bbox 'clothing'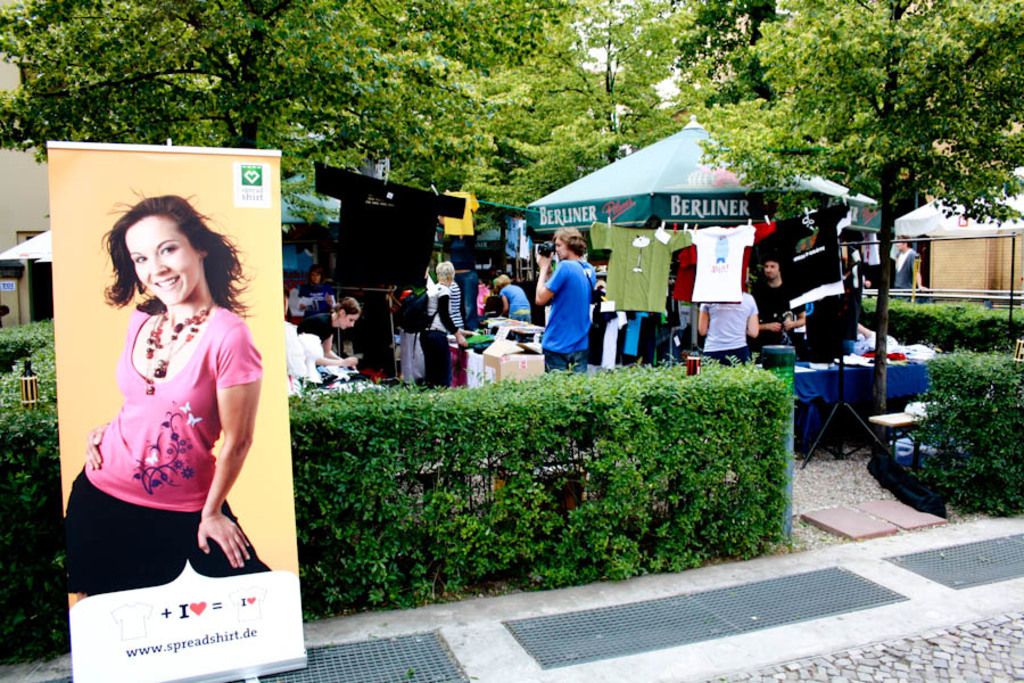
Rect(77, 293, 245, 559)
